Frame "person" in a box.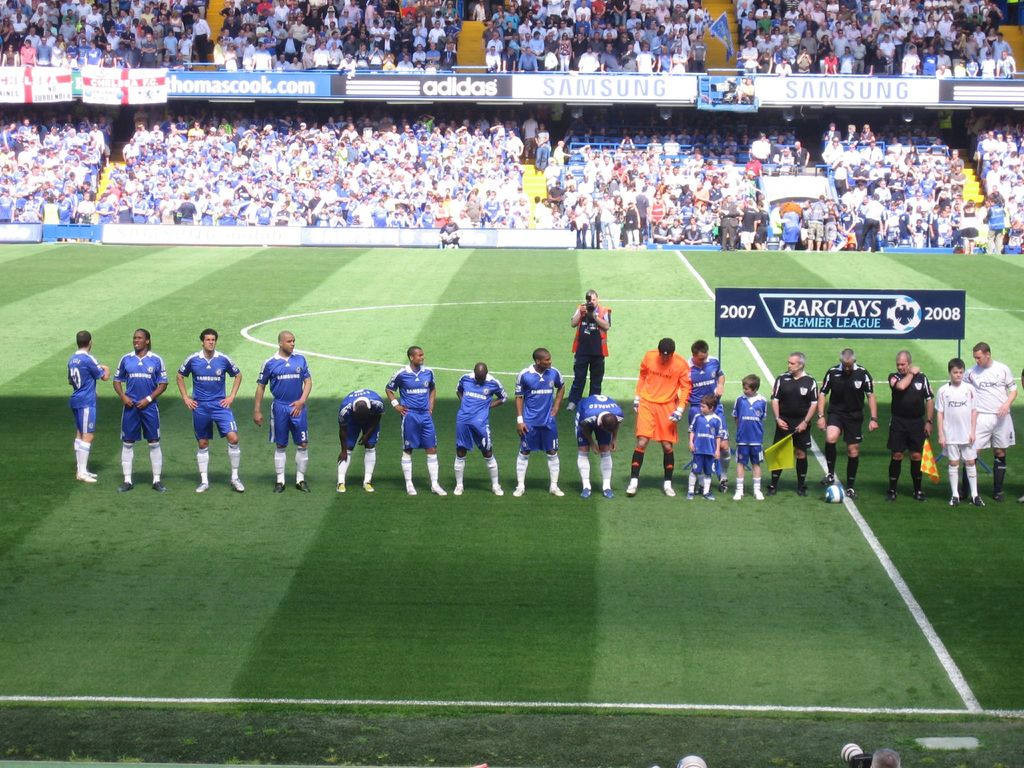
detection(788, 140, 804, 166).
